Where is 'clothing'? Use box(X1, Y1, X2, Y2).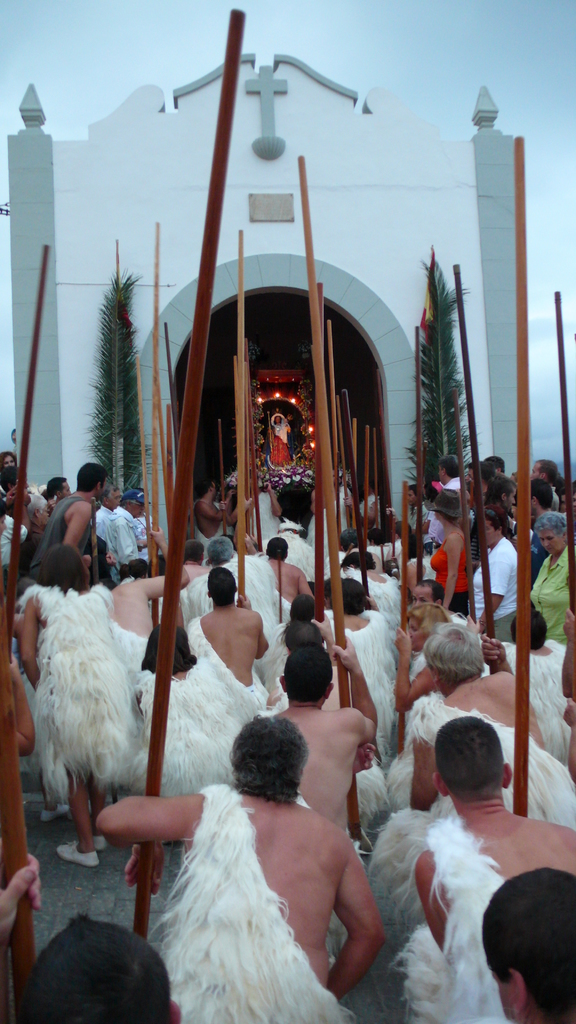
box(499, 638, 575, 762).
